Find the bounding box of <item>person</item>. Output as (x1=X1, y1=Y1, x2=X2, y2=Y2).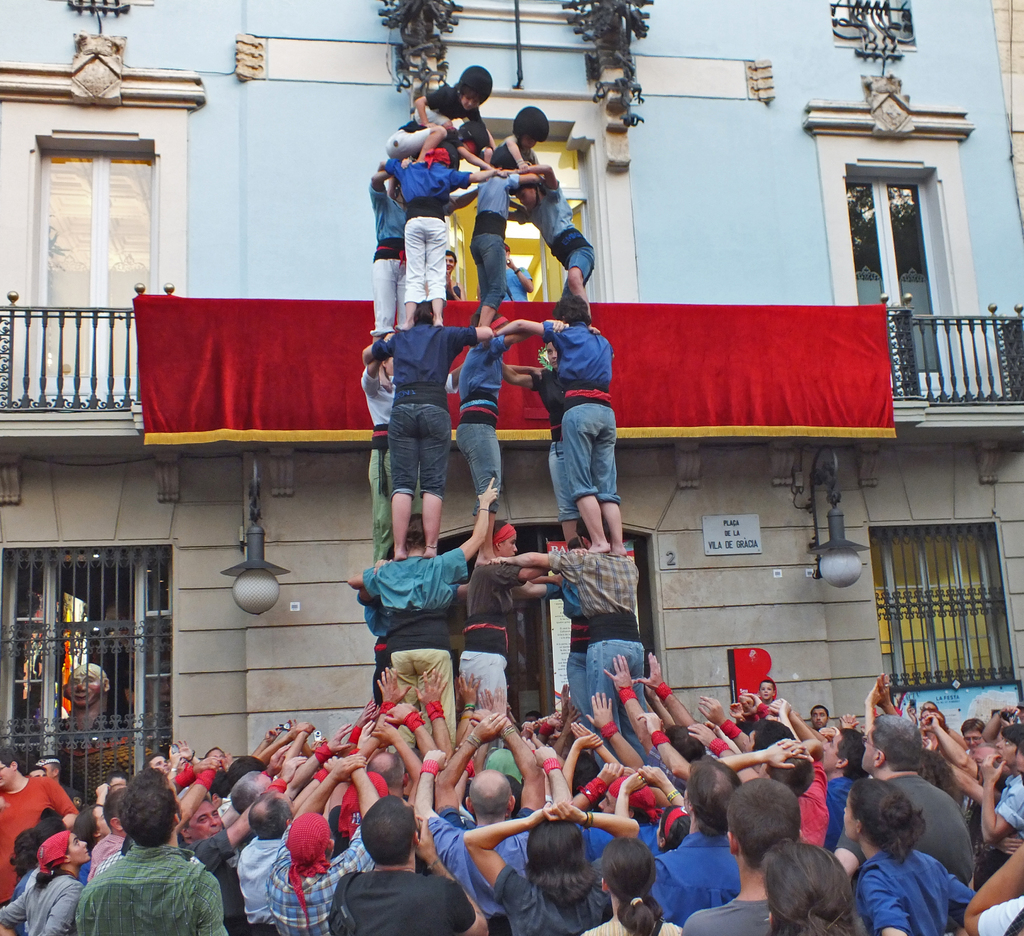
(x1=554, y1=358, x2=626, y2=553).
